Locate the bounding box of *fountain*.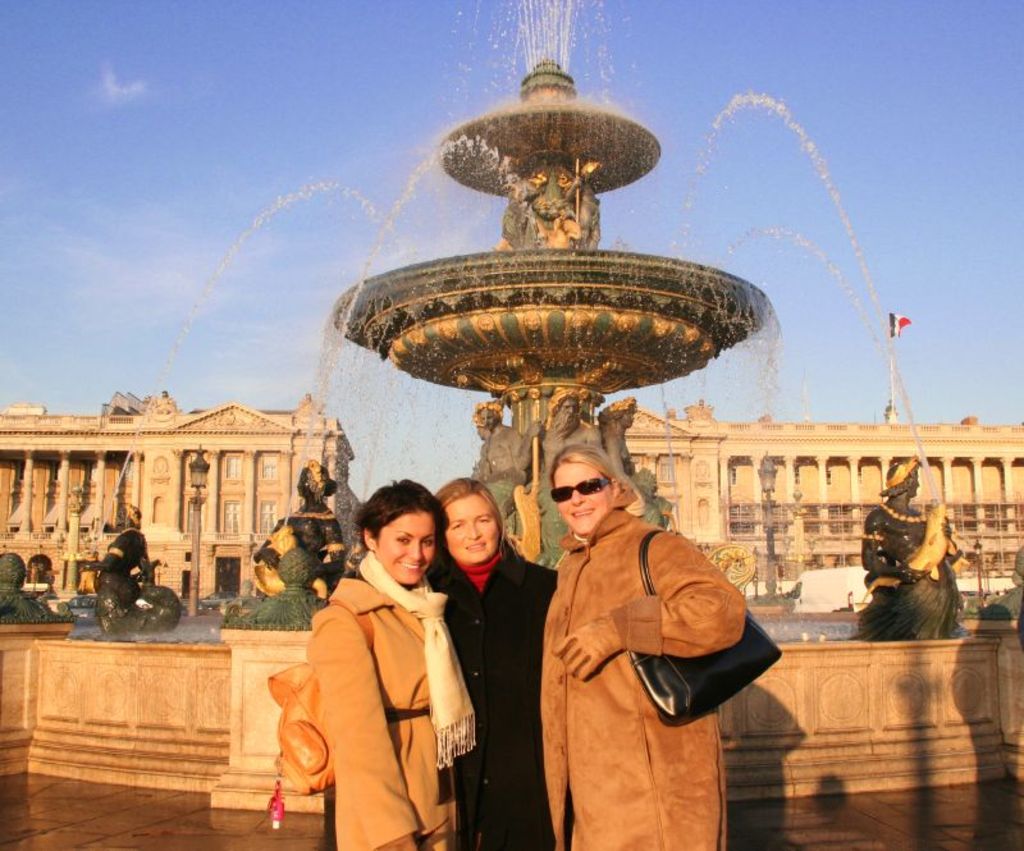
Bounding box: (251,0,881,768).
